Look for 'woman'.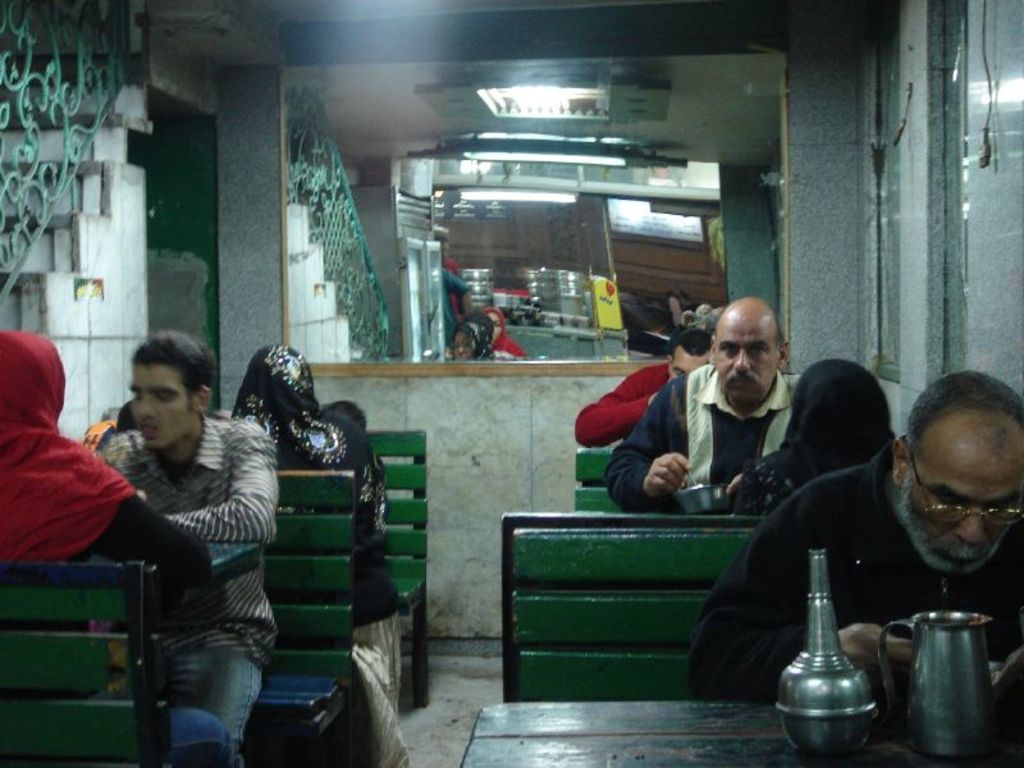
Found: [0,321,274,767].
